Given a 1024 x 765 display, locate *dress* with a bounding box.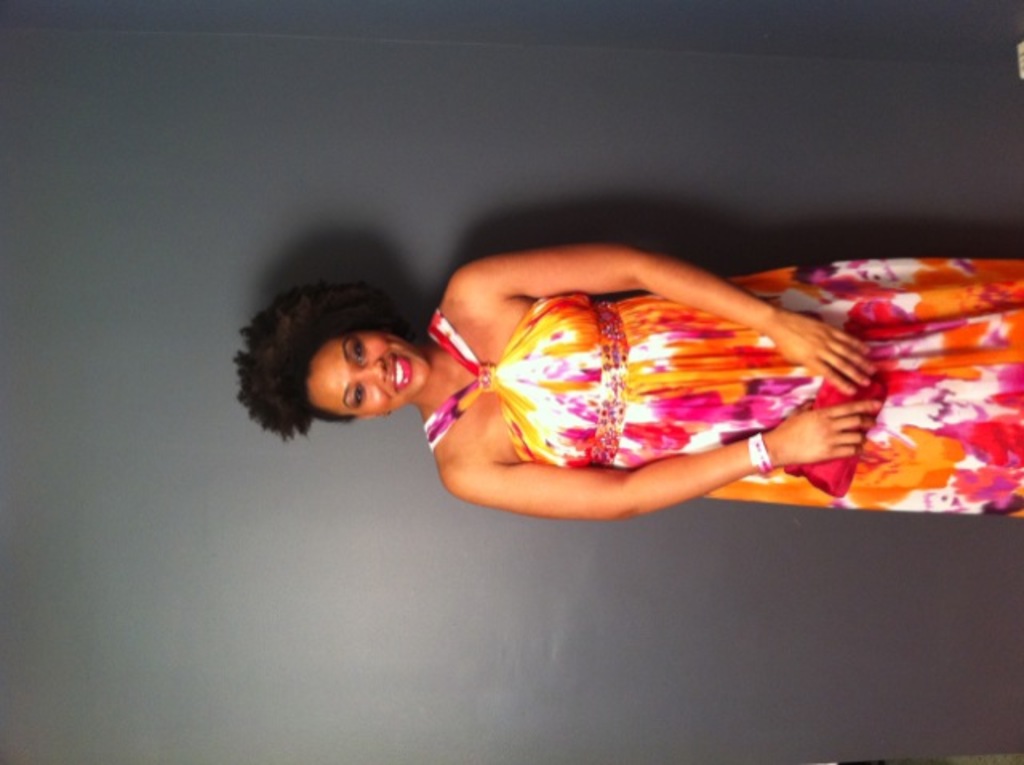
Located: 424/259/1022/514.
